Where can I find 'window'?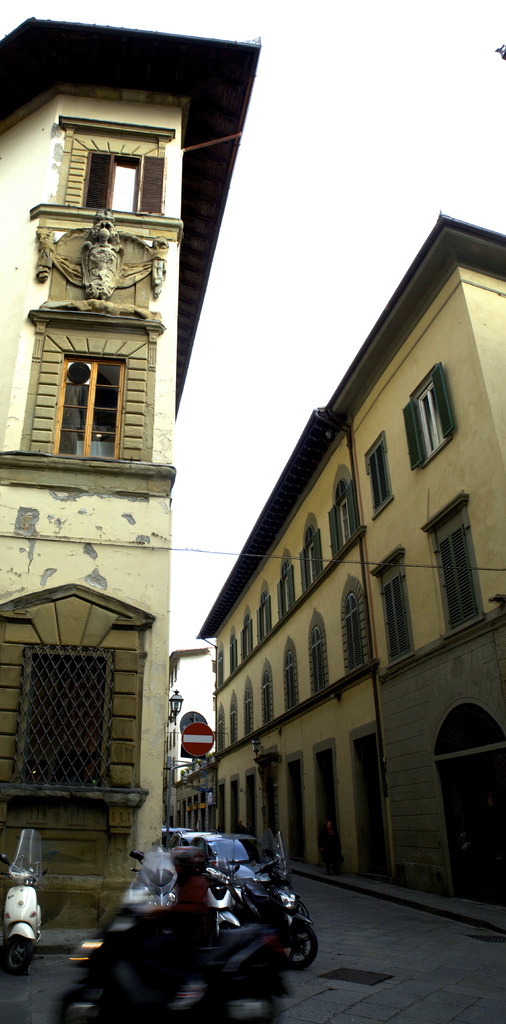
You can find it at box(361, 432, 397, 520).
